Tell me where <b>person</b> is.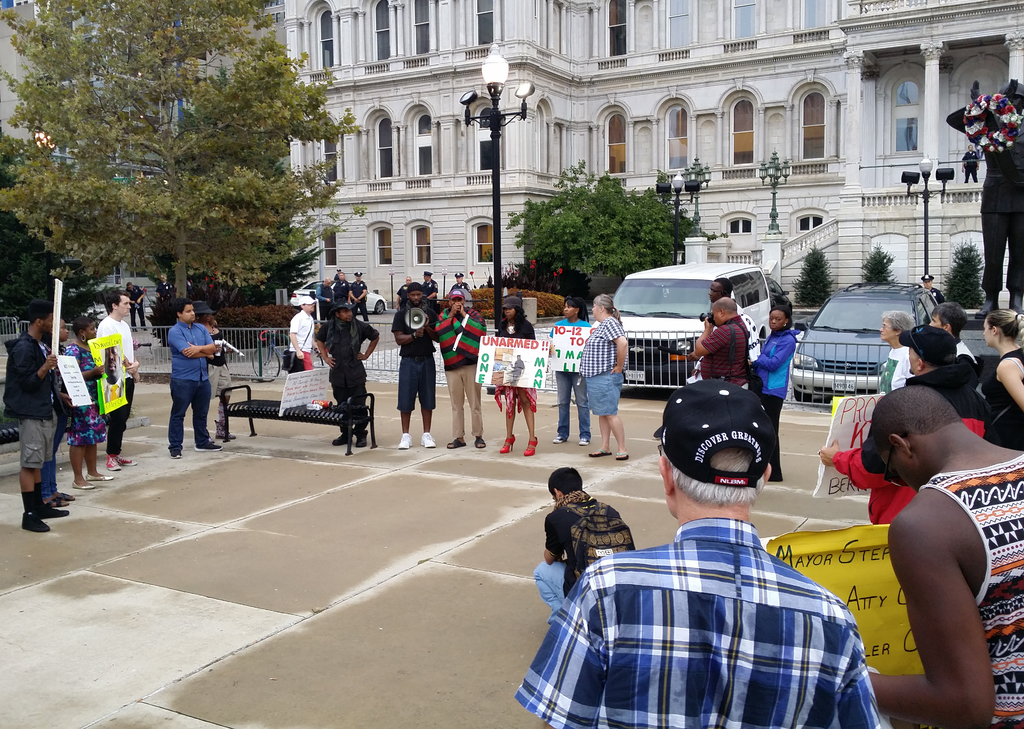
<b>person</b> is at <bbox>529, 459, 634, 620</bbox>.
